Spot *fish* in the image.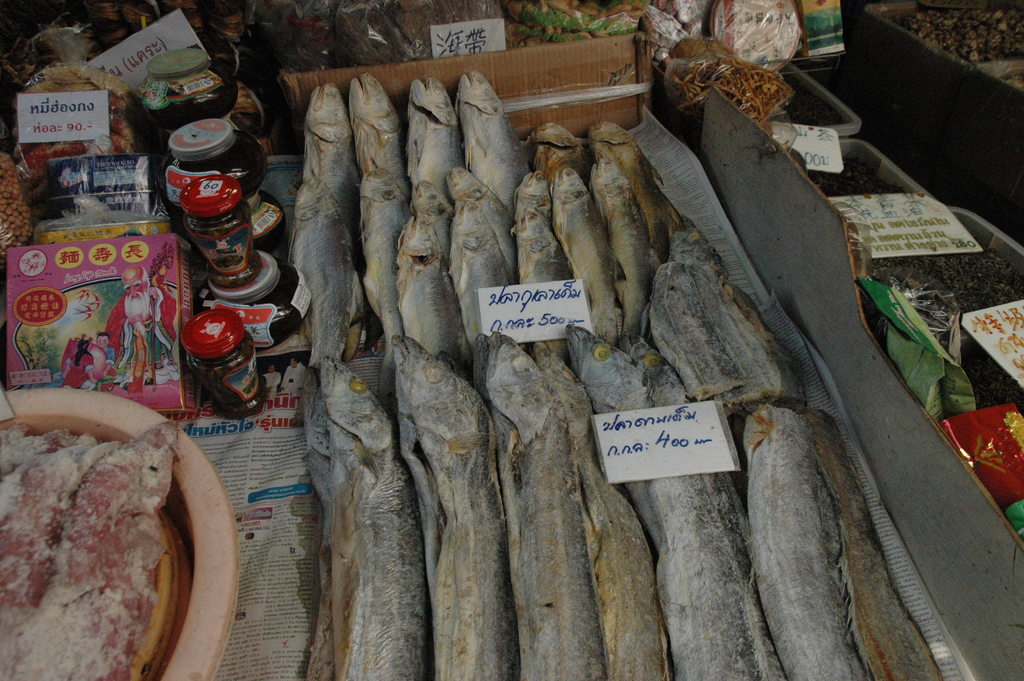
*fish* found at [304,355,414,680].
